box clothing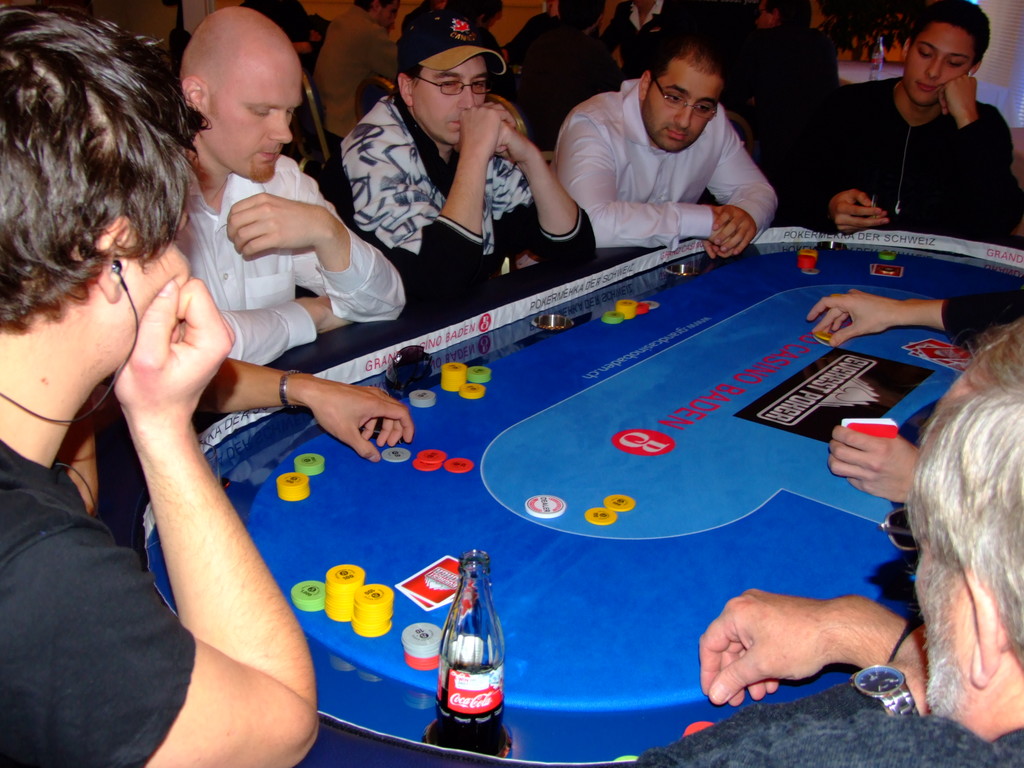
326, 89, 605, 338
